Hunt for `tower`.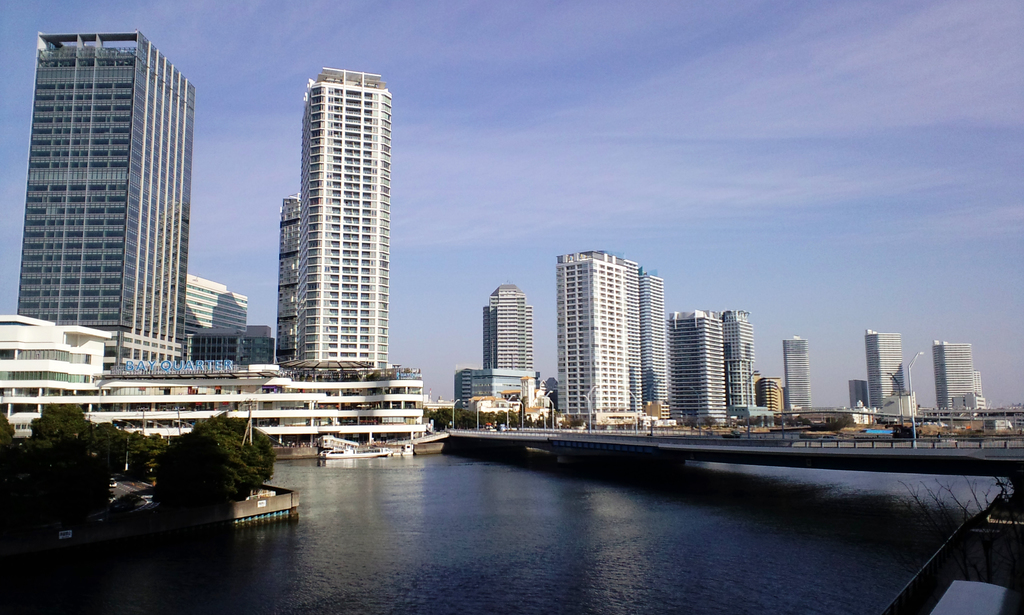
Hunted down at {"x1": 292, "y1": 64, "x2": 391, "y2": 369}.
